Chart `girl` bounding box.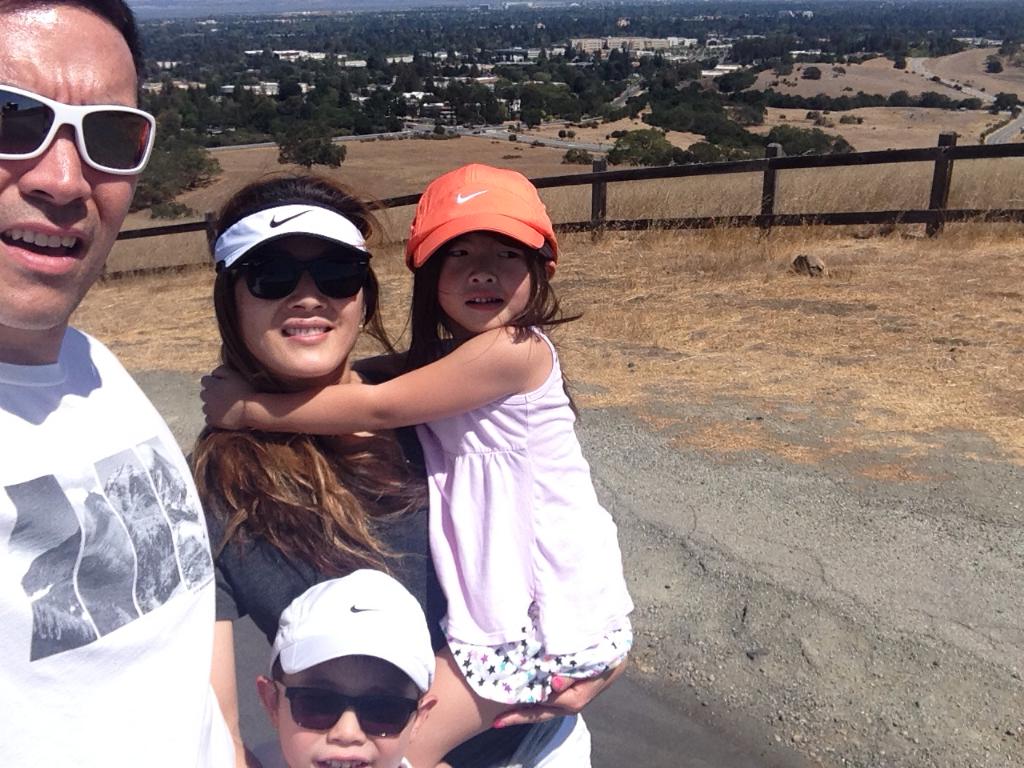
Charted: (175,167,592,767).
